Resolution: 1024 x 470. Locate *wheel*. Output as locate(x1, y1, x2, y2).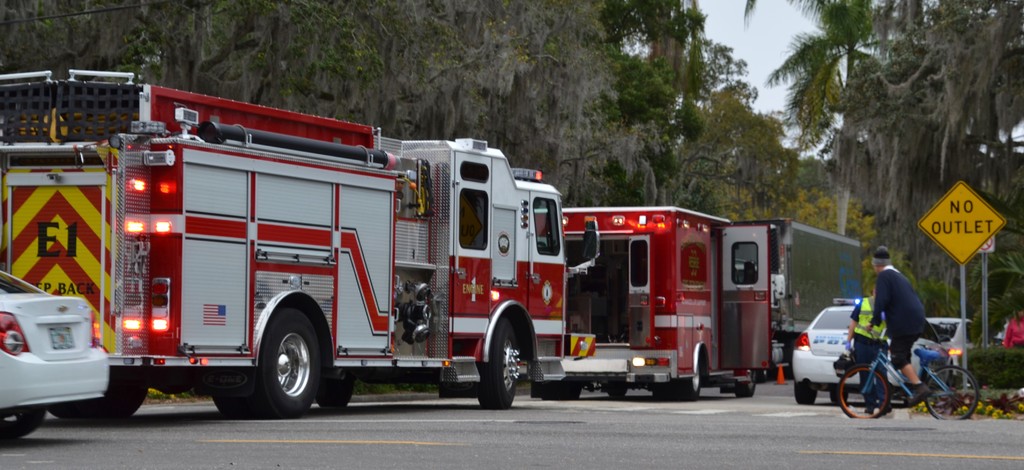
locate(314, 364, 355, 411).
